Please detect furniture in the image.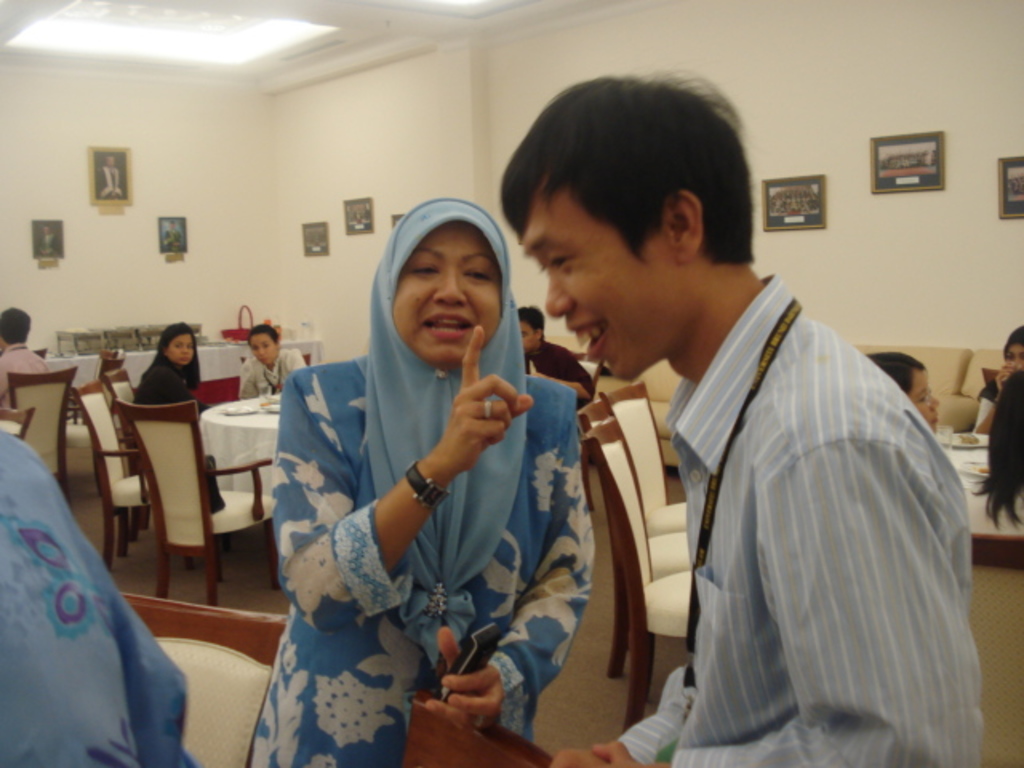
crop(566, 403, 694, 736).
